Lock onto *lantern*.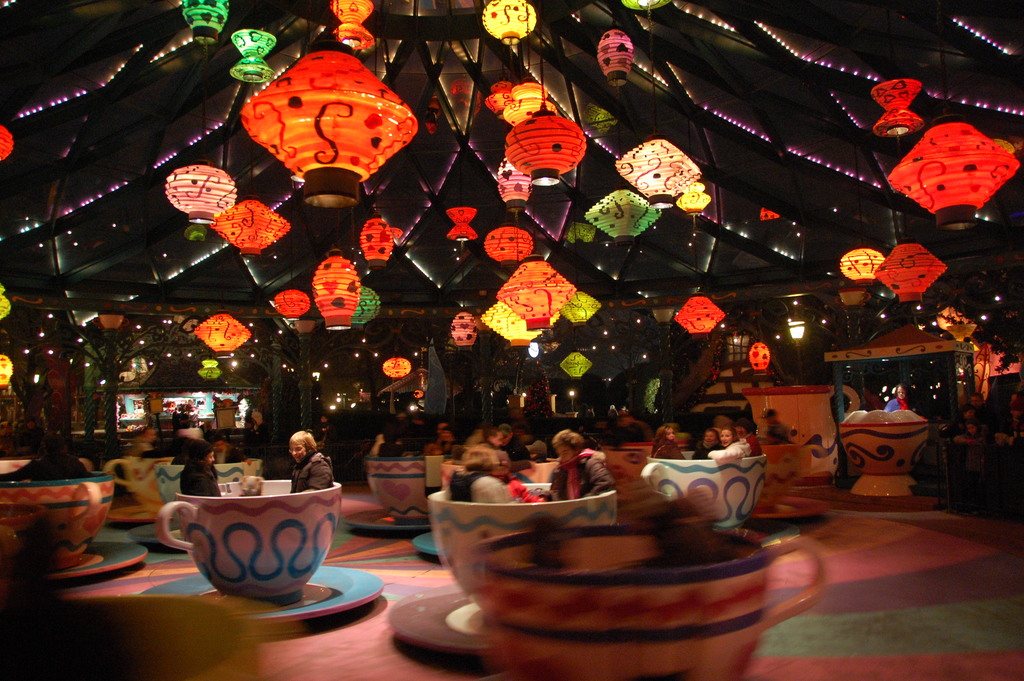
Locked: {"x1": 332, "y1": 0, "x2": 376, "y2": 49}.
